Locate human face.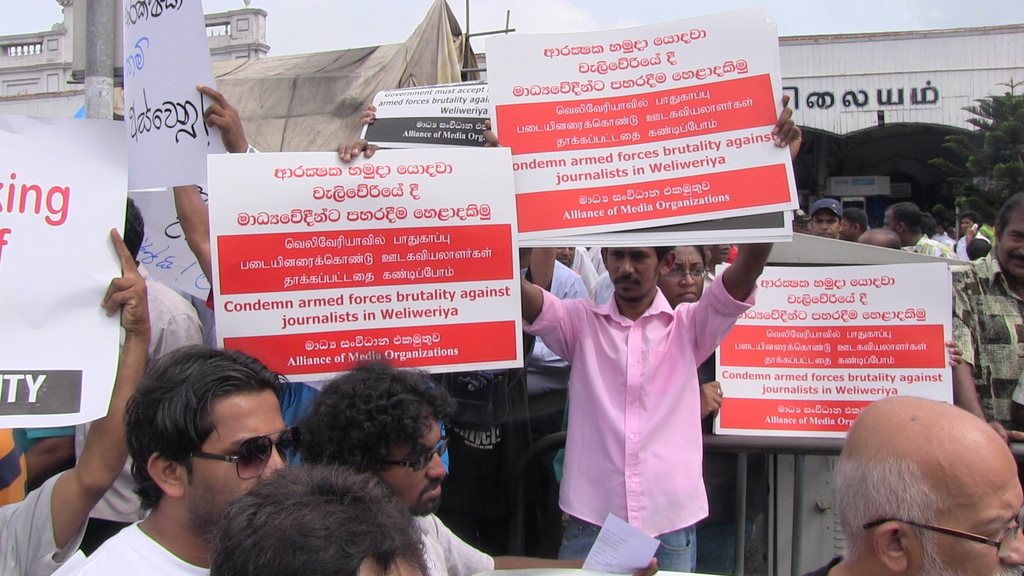
Bounding box: {"left": 382, "top": 424, "right": 447, "bottom": 511}.
